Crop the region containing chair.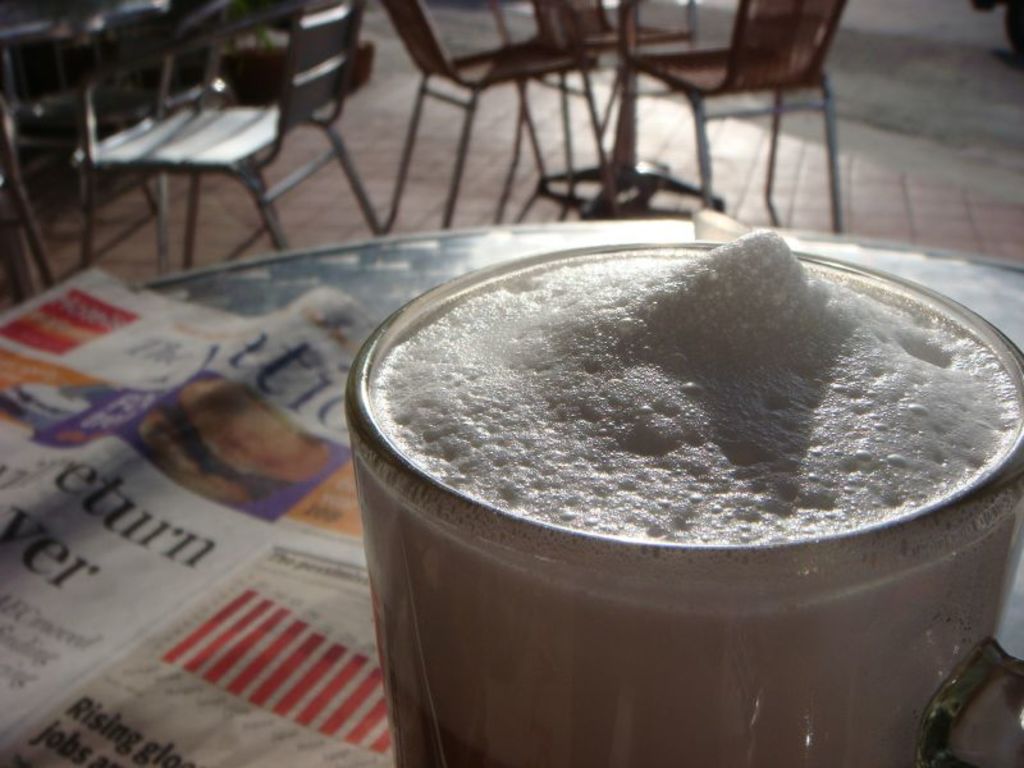
Crop region: <box>529,0,701,195</box>.
